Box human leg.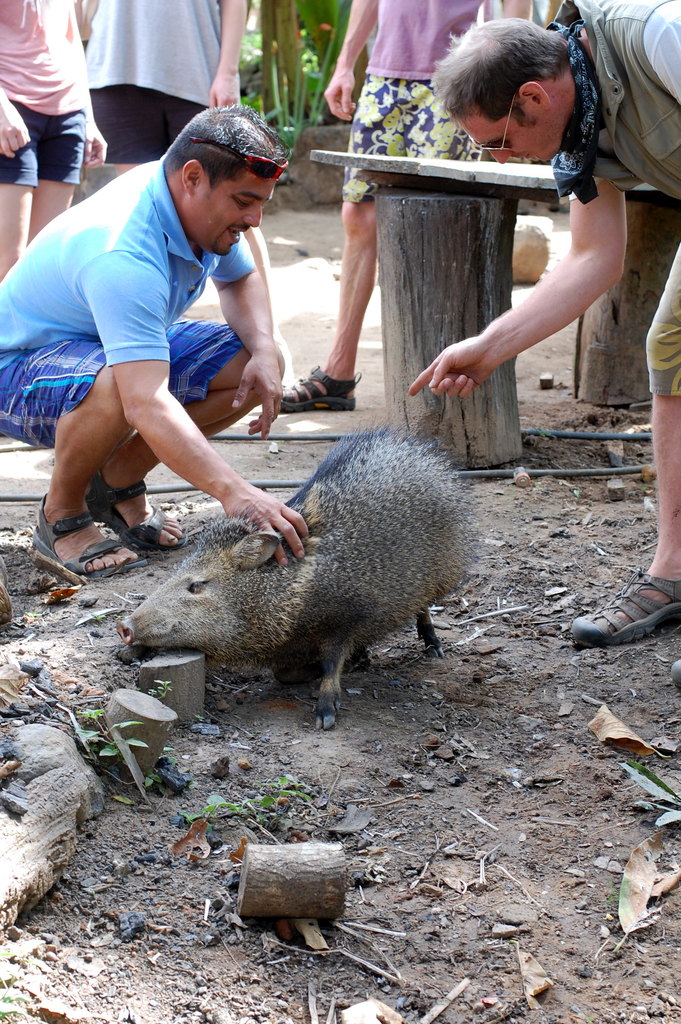
detection(81, 323, 282, 550).
